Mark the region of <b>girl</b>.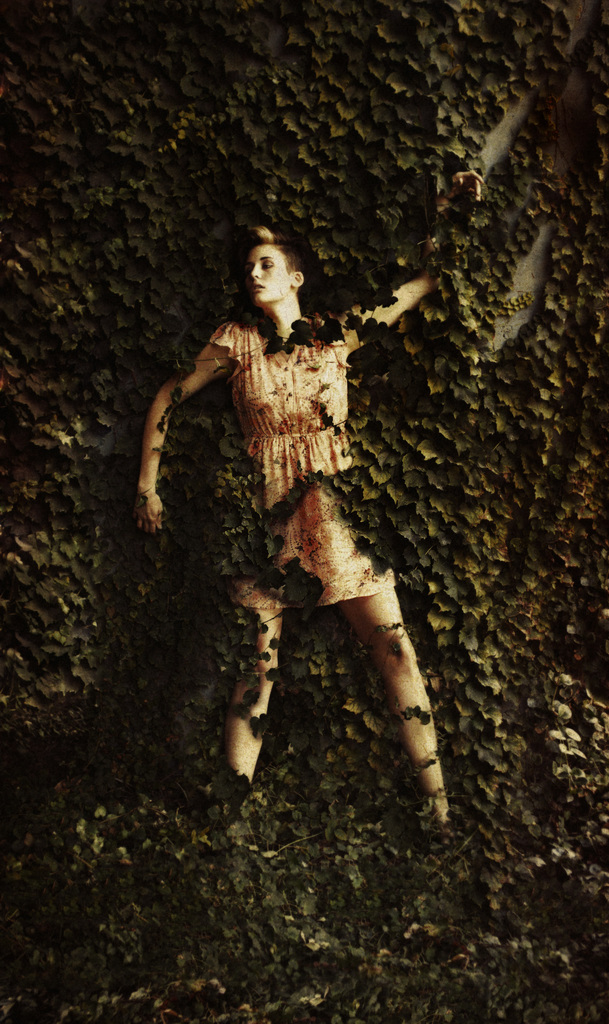
Region: {"left": 134, "top": 167, "right": 485, "bottom": 823}.
